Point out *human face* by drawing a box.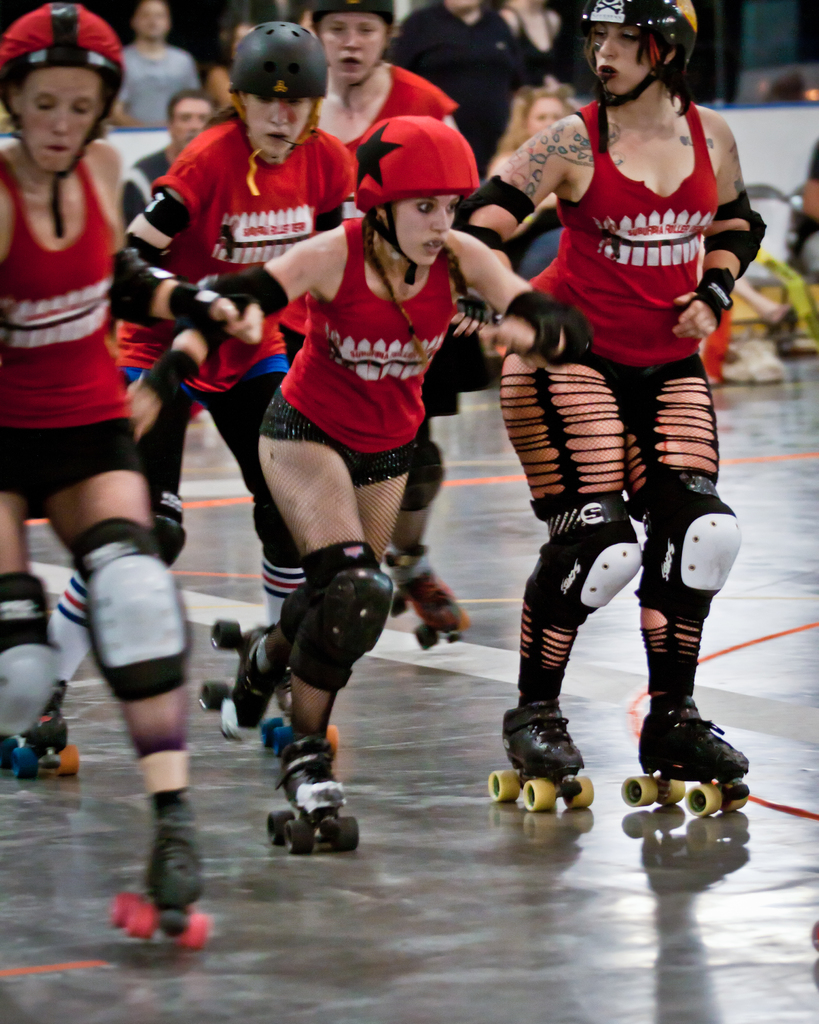
598,27,657,97.
